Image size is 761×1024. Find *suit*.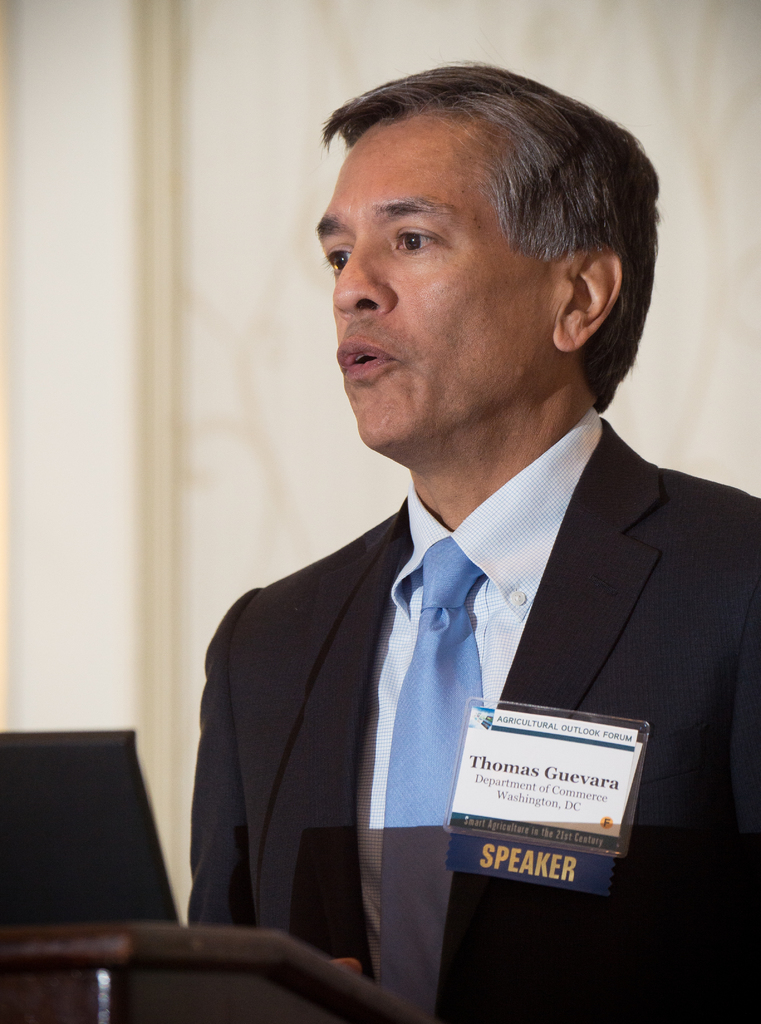
168/401/748/956.
